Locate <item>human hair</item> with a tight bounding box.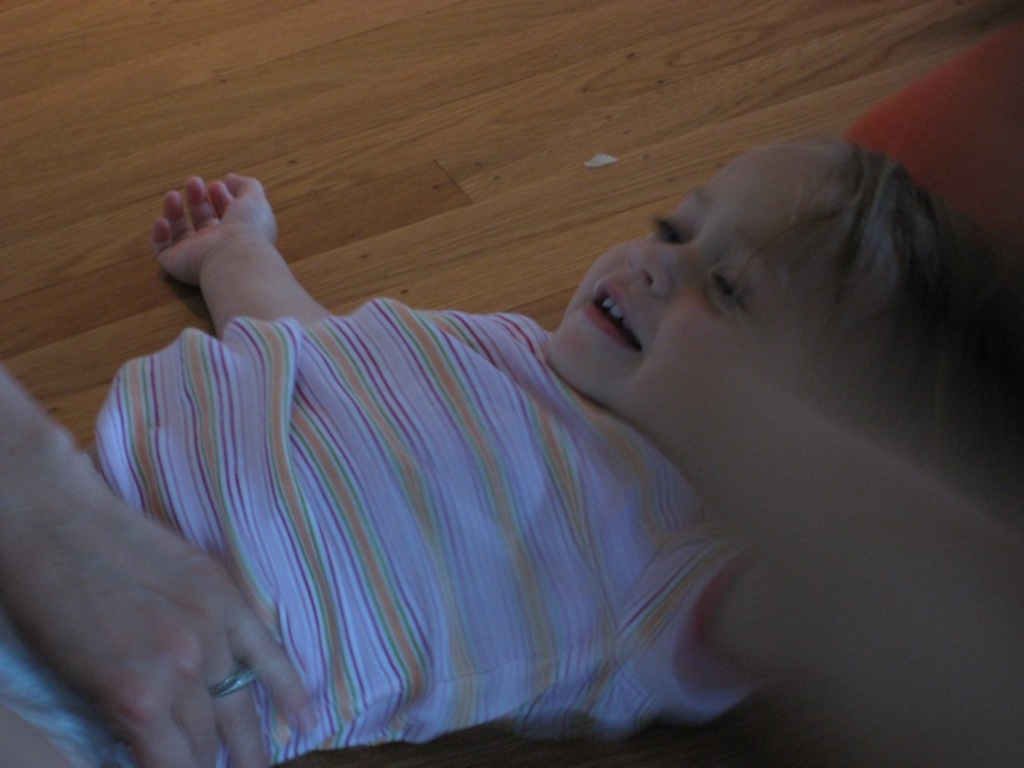
locate(723, 138, 989, 463).
